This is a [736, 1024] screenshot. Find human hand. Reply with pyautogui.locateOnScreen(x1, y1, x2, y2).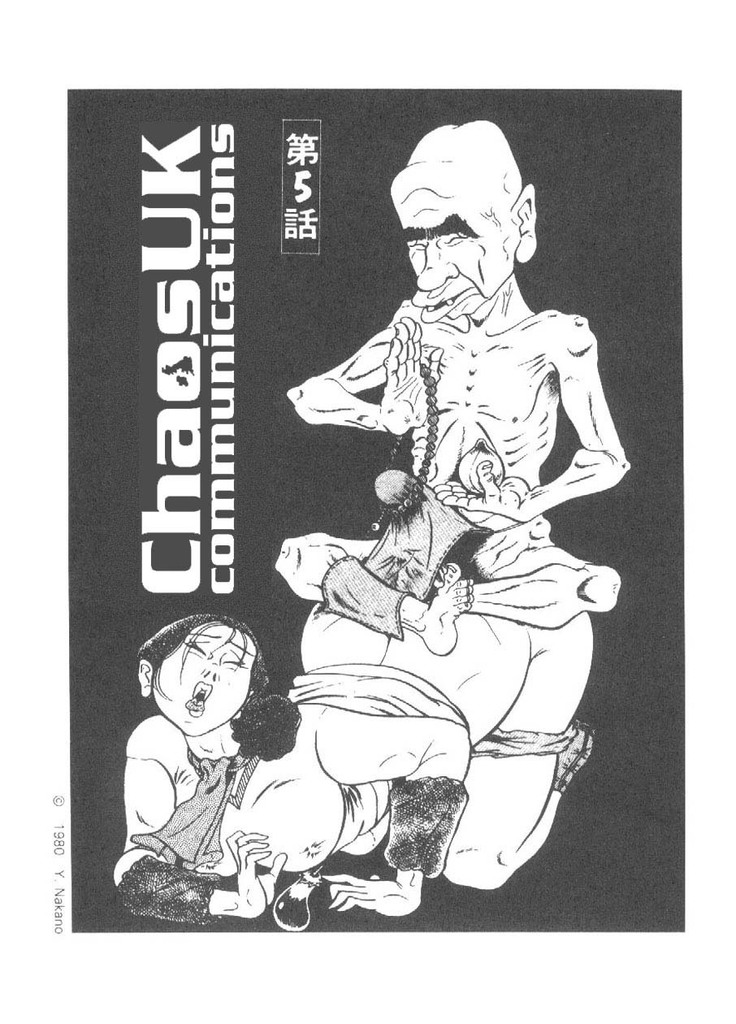
pyautogui.locateOnScreen(432, 456, 530, 521).
